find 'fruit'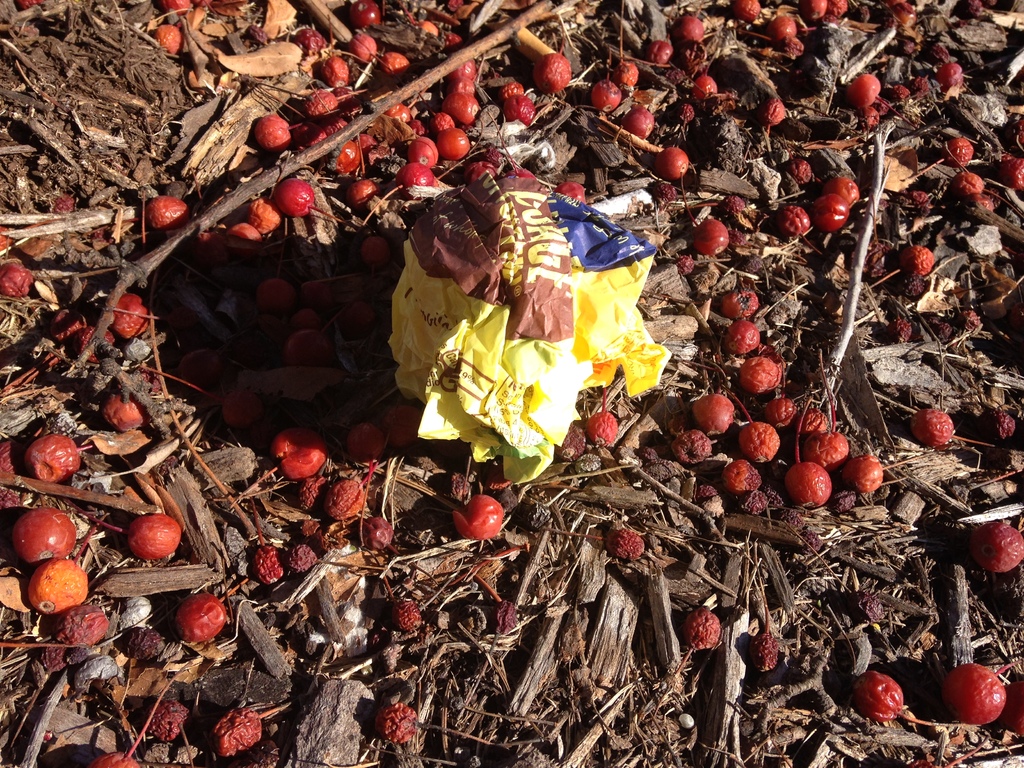
BBox(140, 698, 191, 742)
